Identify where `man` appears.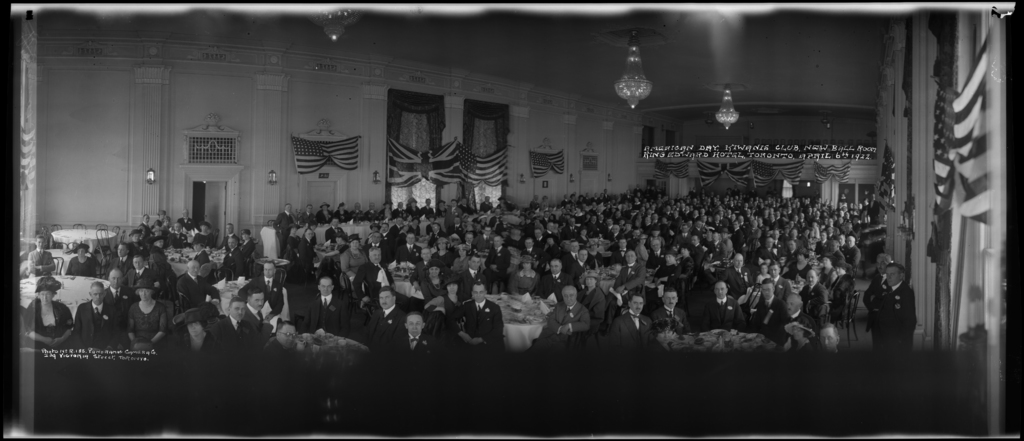
Appears at {"left": 392, "top": 233, "right": 420, "bottom": 263}.
